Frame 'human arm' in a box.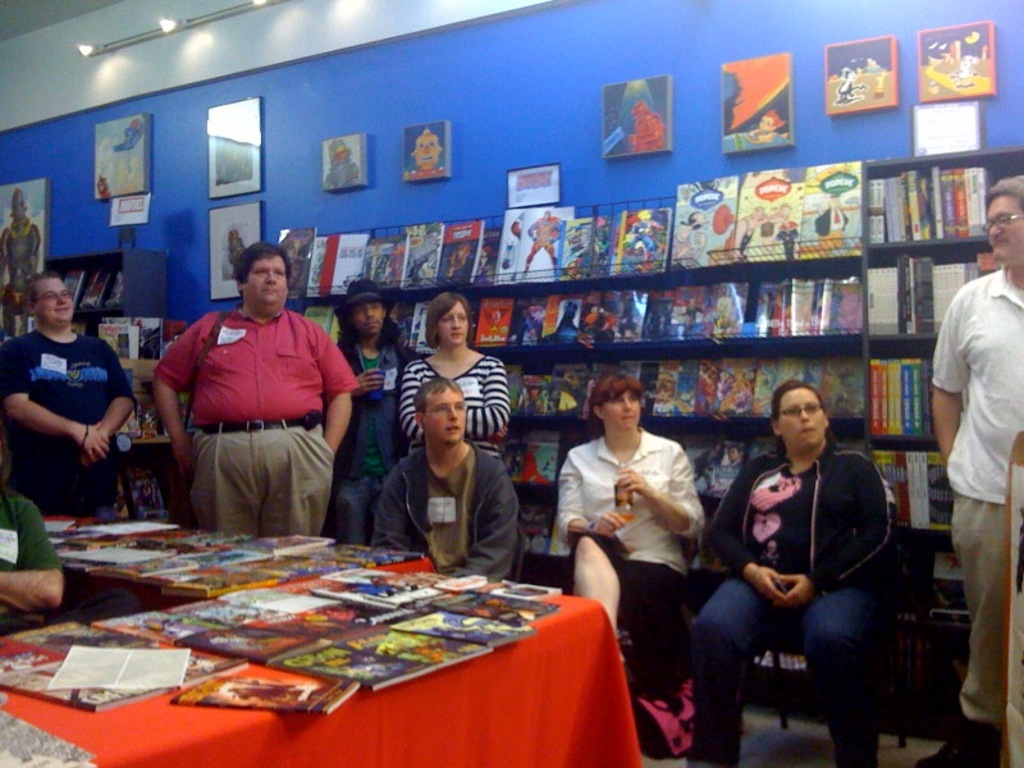
<bbox>614, 438, 703, 536</bbox>.
